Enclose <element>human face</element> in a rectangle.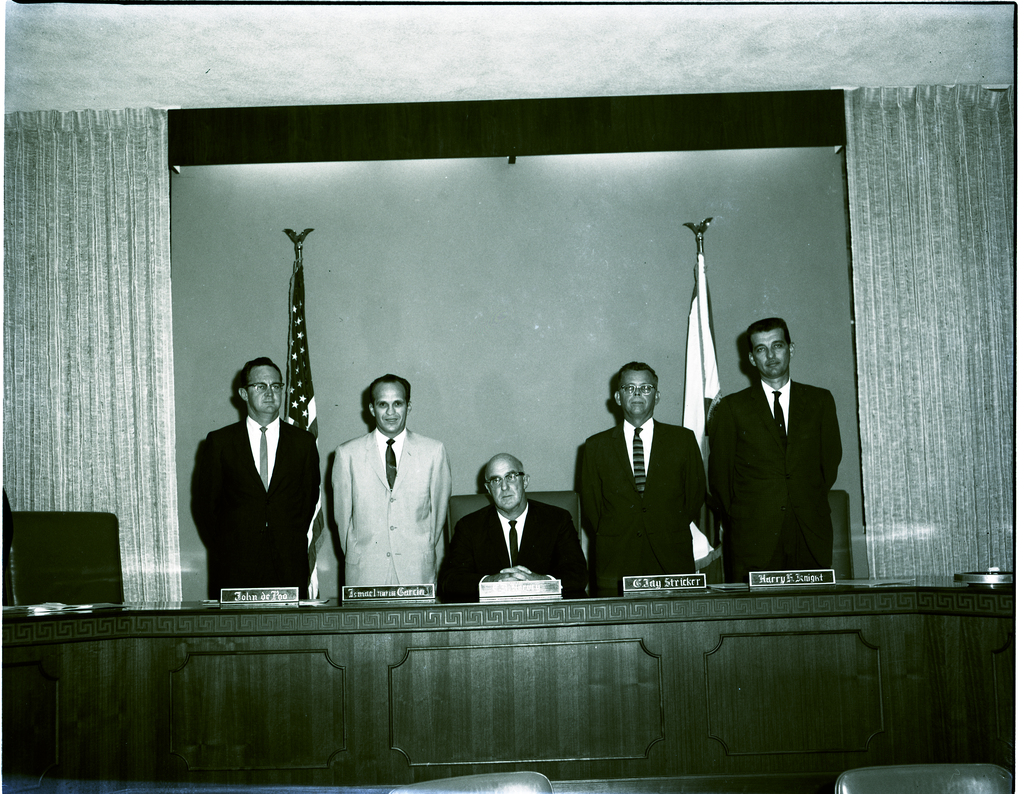
select_region(753, 328, 788, 374).
